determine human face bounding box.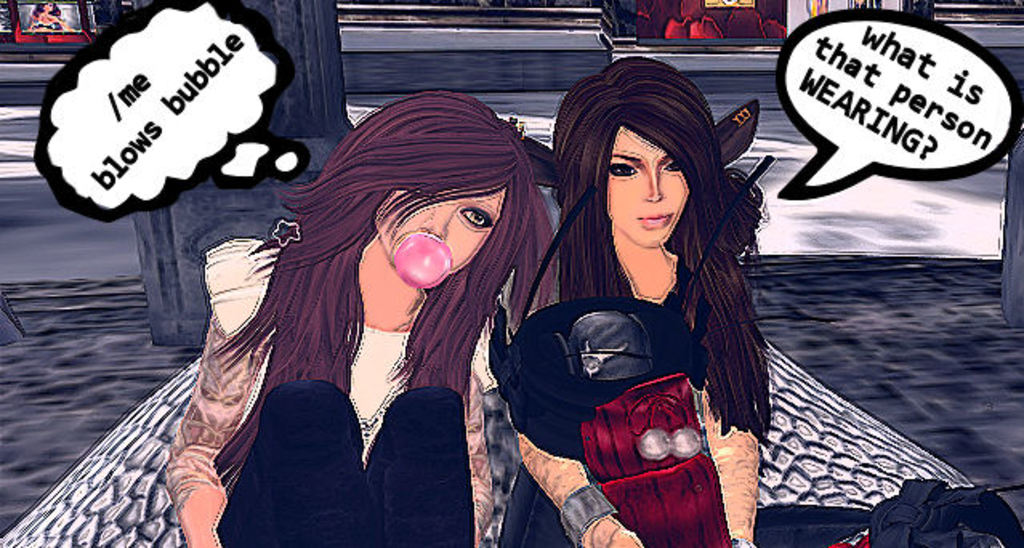
Determined: (606,125,692,244).
